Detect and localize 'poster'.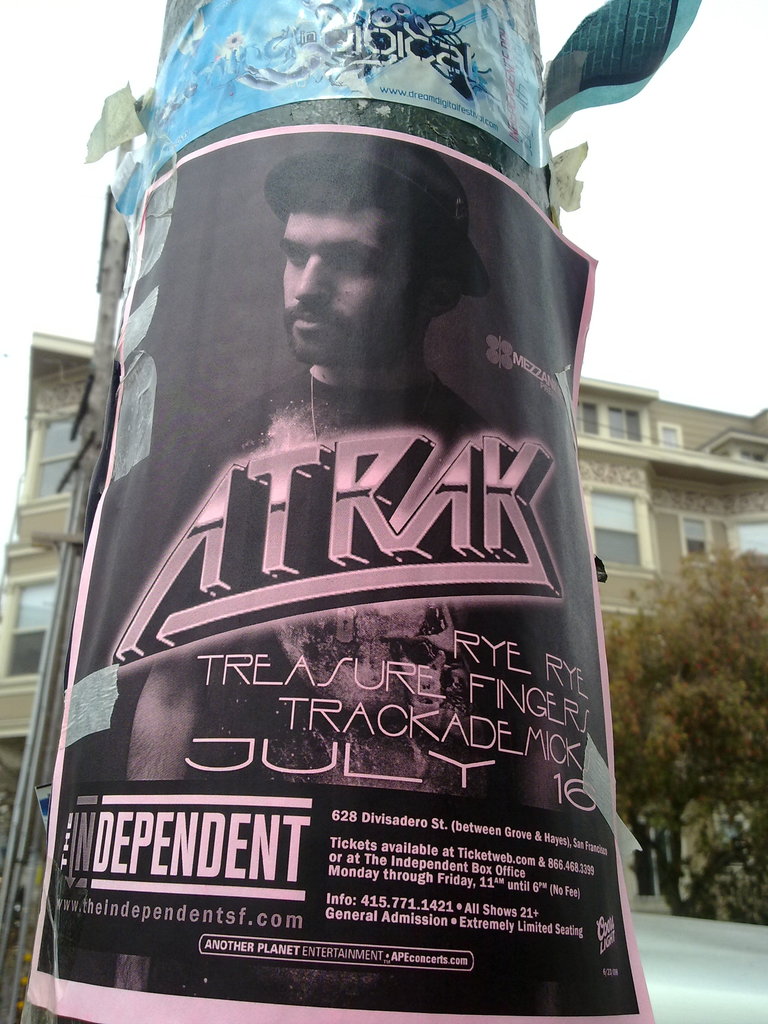
Localized at x1=21, y1=0, x2=692, y2=1023.
